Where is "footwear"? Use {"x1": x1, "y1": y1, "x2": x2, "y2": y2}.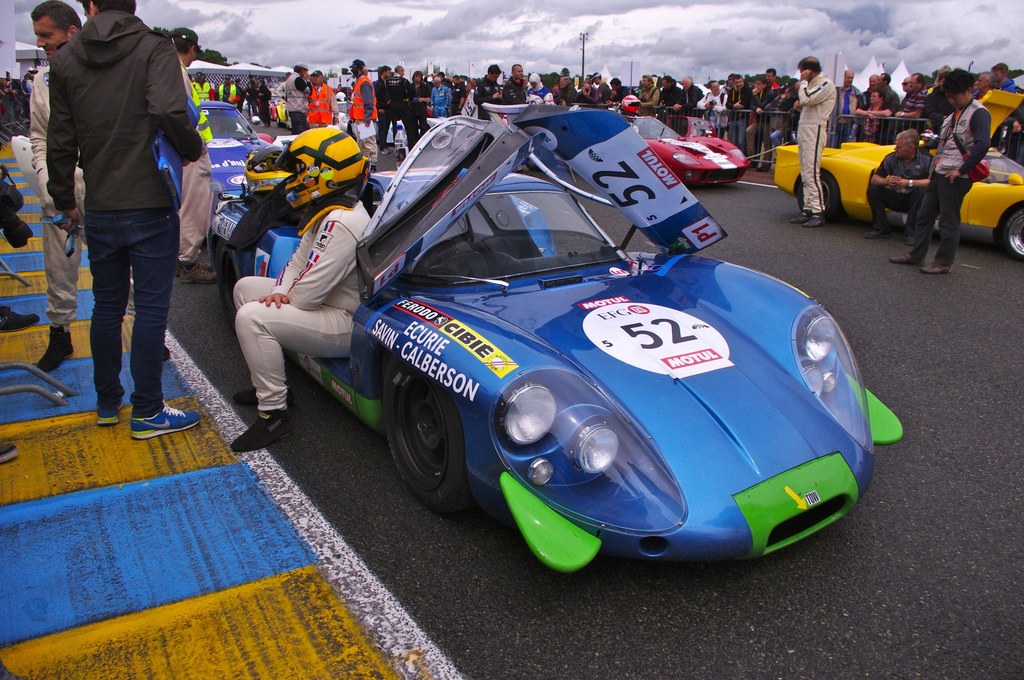
{"x1": 177, "y1": 260, "x2": 218, "y2": 273}.
